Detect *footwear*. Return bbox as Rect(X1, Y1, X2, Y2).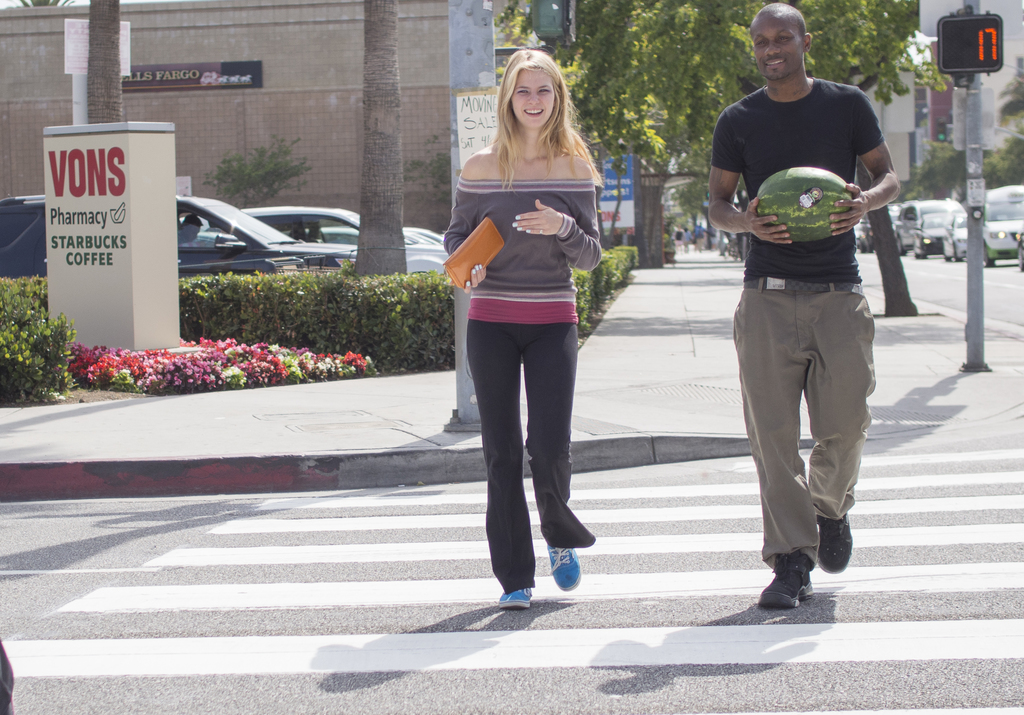
Rect(491, 581, 533, 614).
